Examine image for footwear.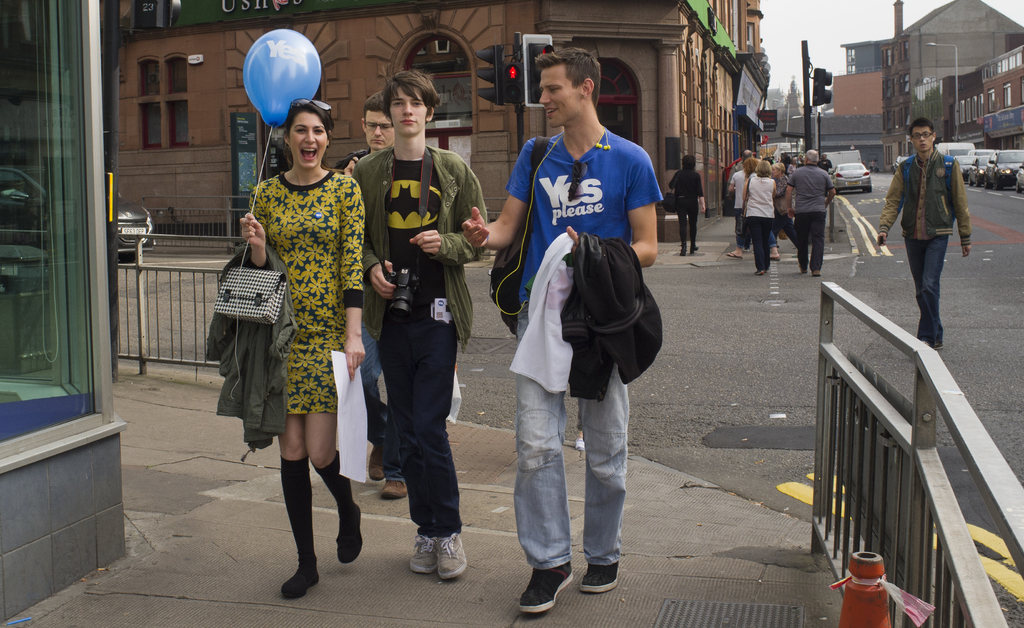
Examination result: BBox(406, 529, 435, 575).
